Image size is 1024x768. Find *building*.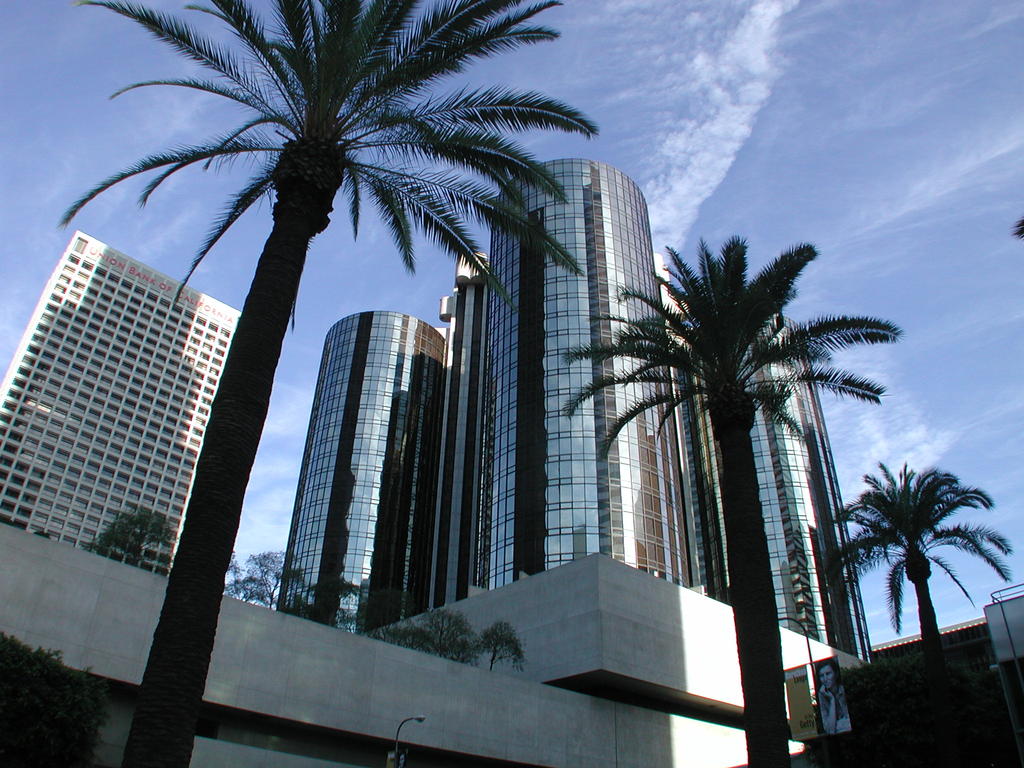
[left=275, top=159, right=872, bottom=664].
